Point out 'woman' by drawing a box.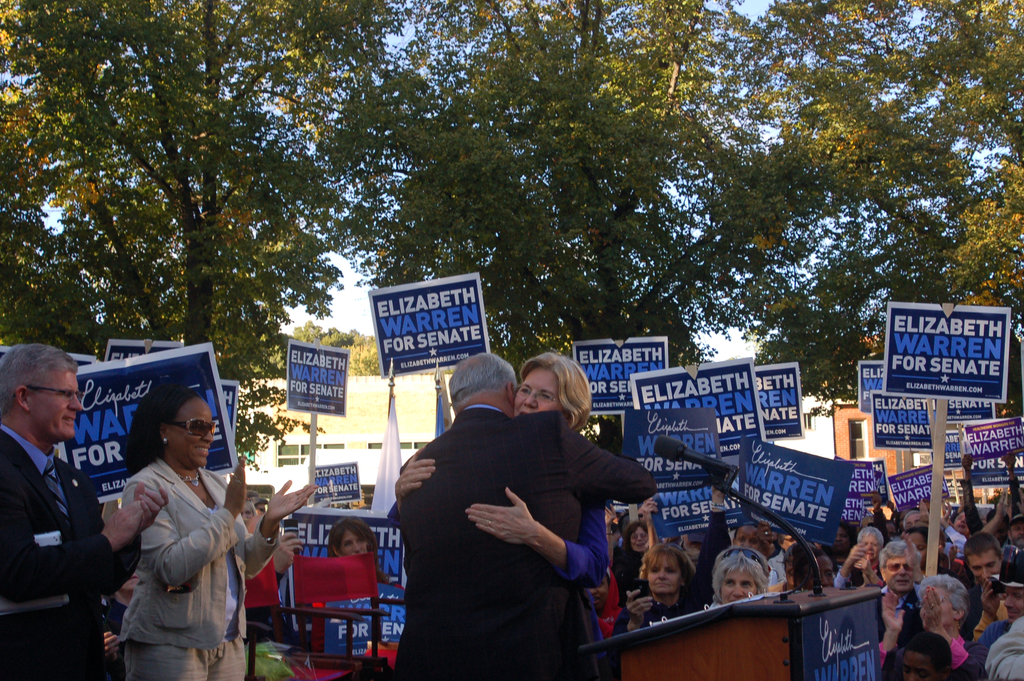
select_region(877, 571, 989, 679).
